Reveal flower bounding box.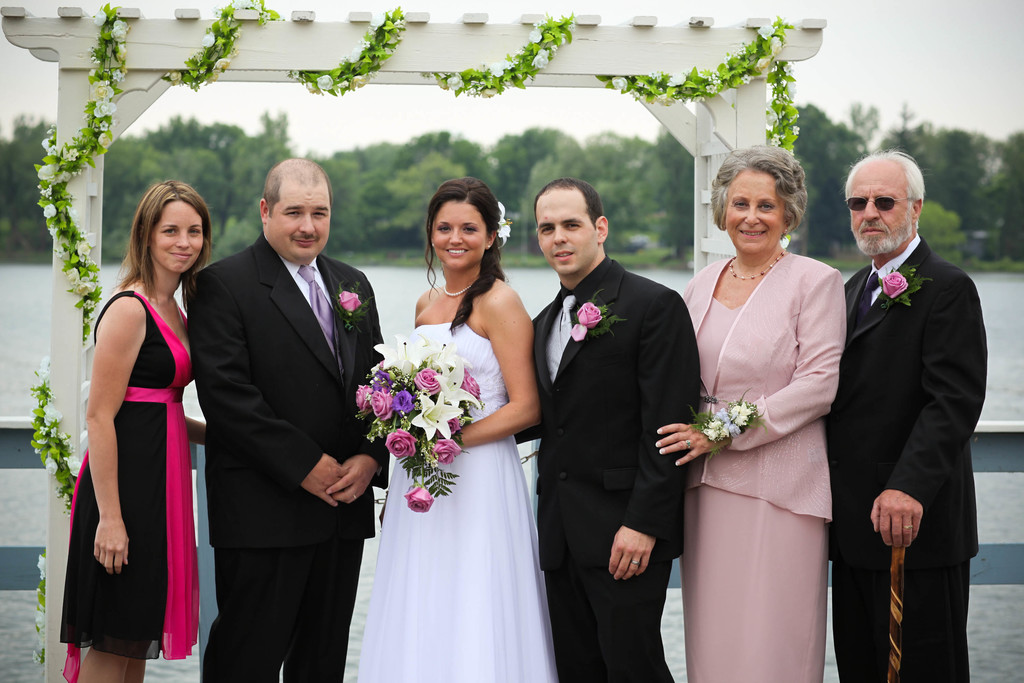
Revealed: (35, 164, 56, 179).
